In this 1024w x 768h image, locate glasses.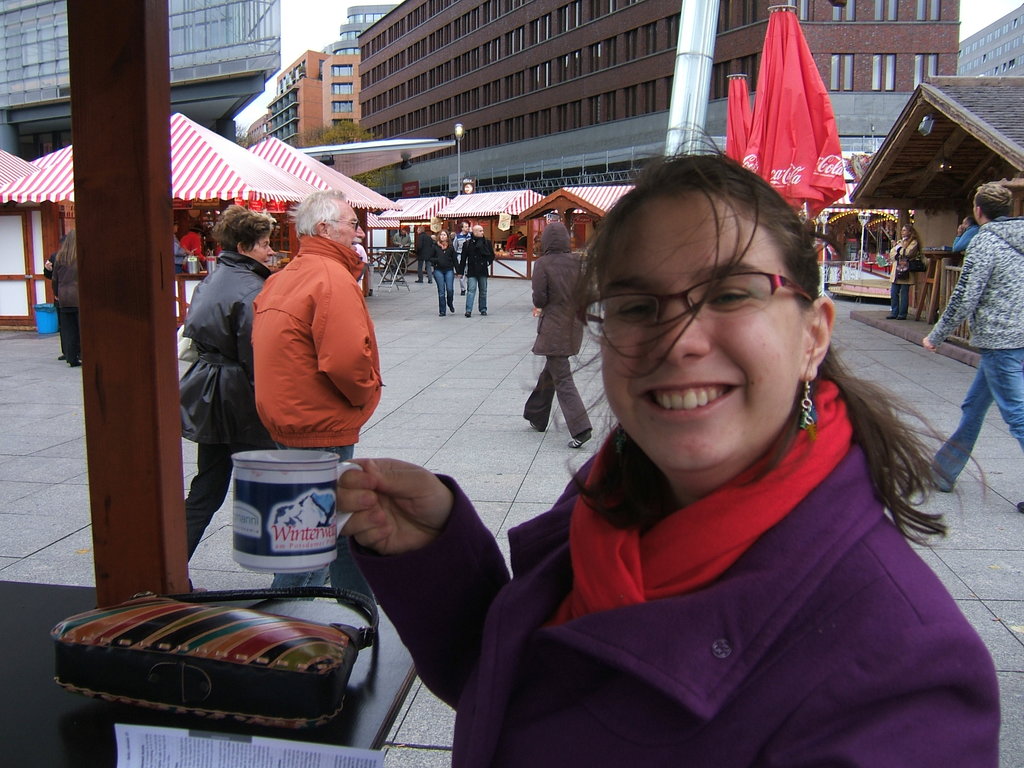
Bounding box: x1=578 y1=268 x2=819 y2=338.
